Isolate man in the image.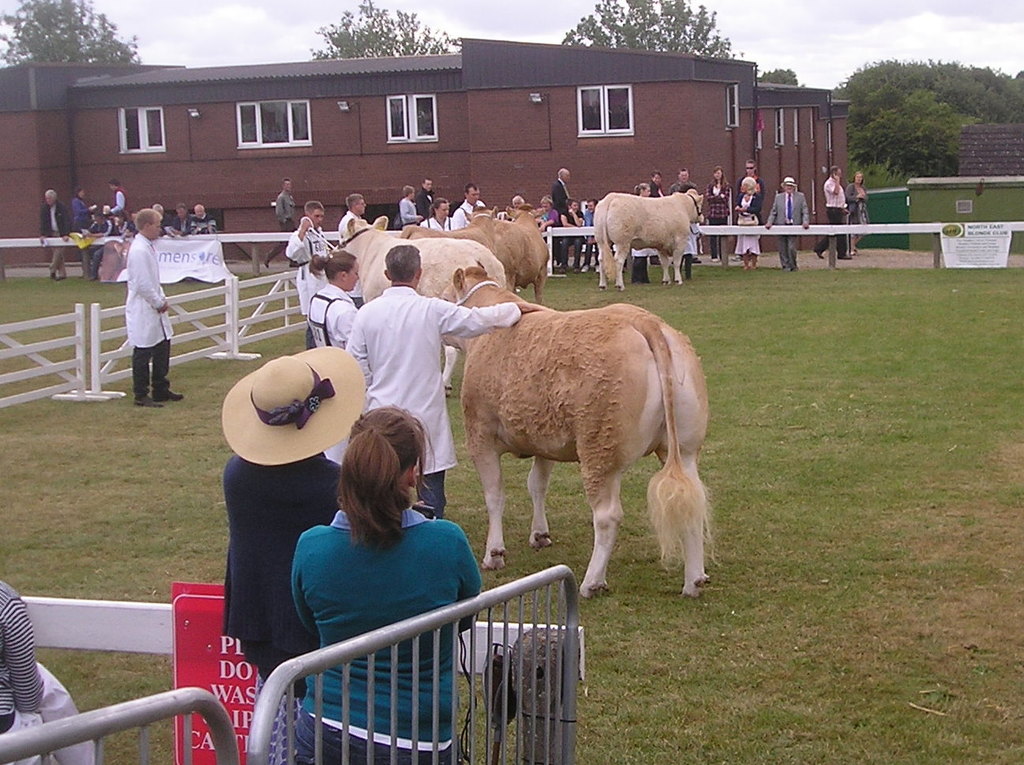
Isolated region: (left=99, top=200, right=175, bottom=411).
